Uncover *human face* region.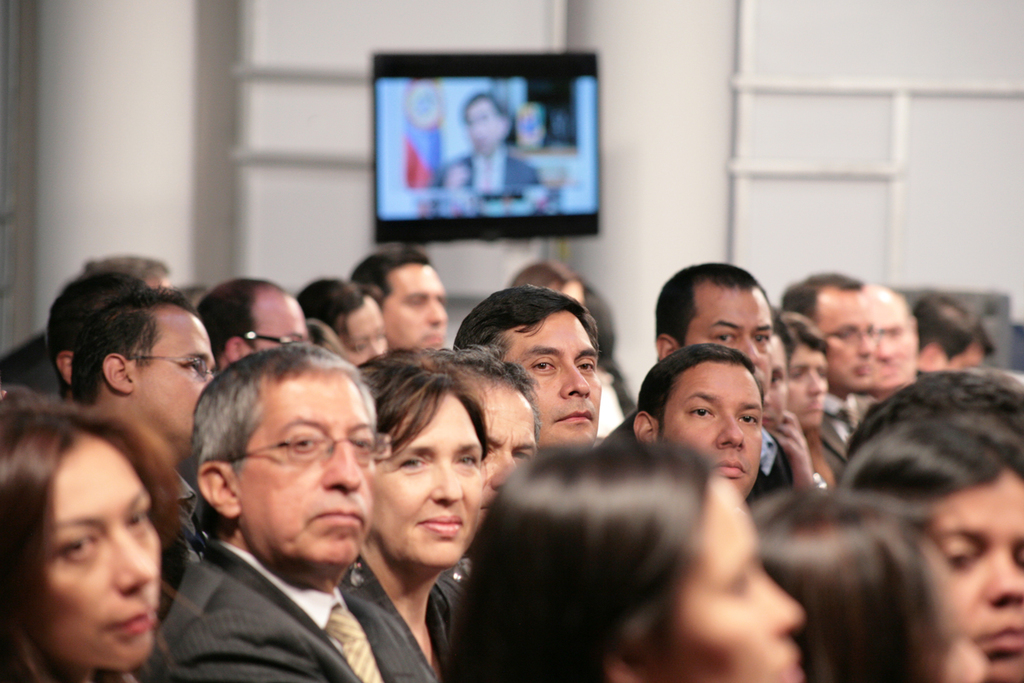
Uncovered: <box>511,309,602,446</box>.
